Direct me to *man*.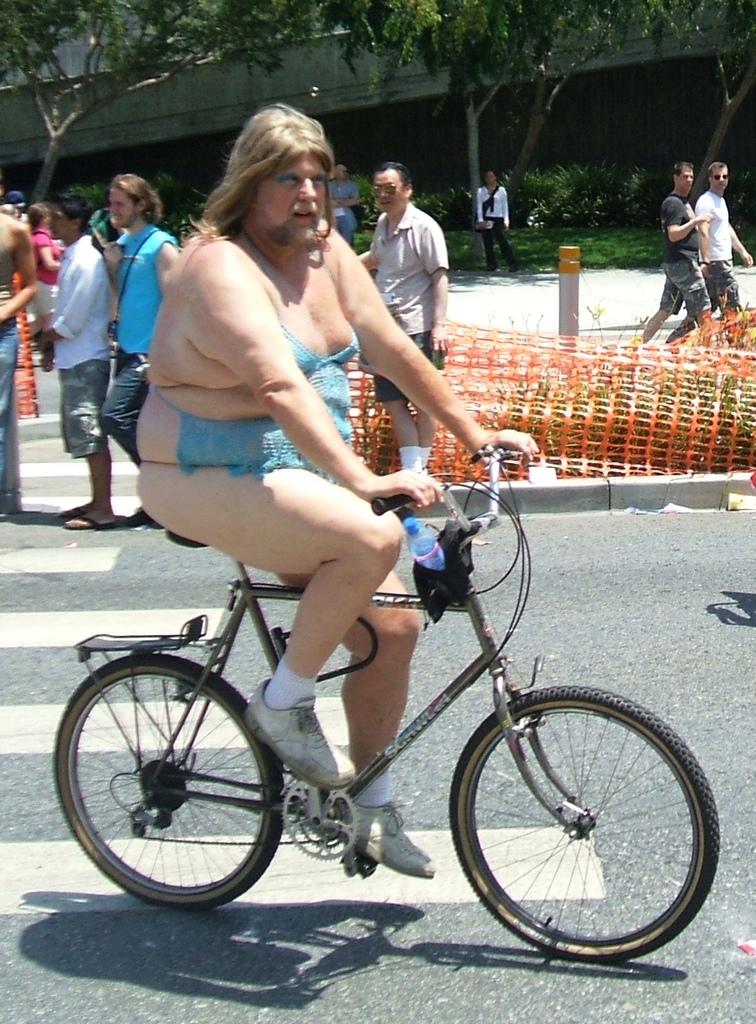
Direction: rect(668, 156, 751, 339).
